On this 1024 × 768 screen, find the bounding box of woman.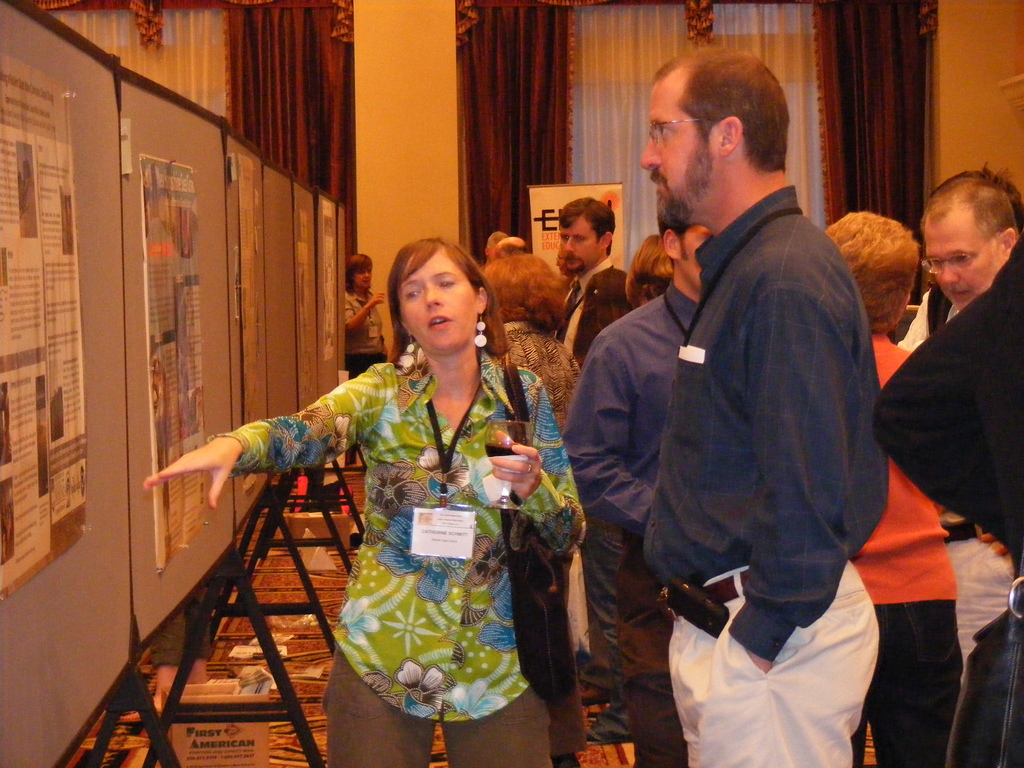
Bounding box: 477, 243, 595, 767.
